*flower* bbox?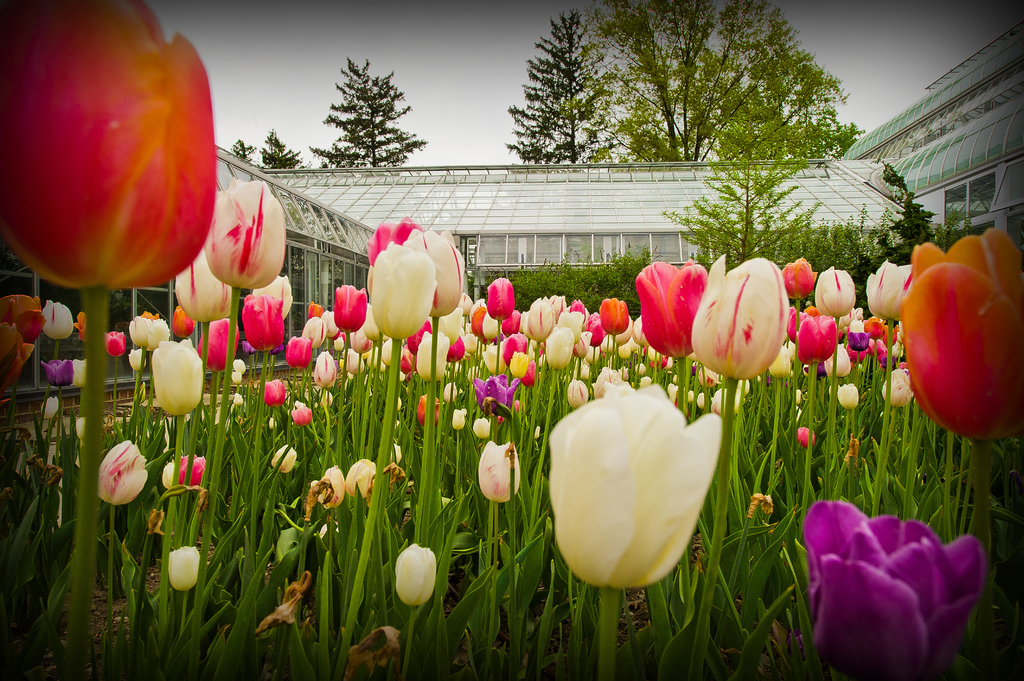
bbox(73, 358, 89, 387)
